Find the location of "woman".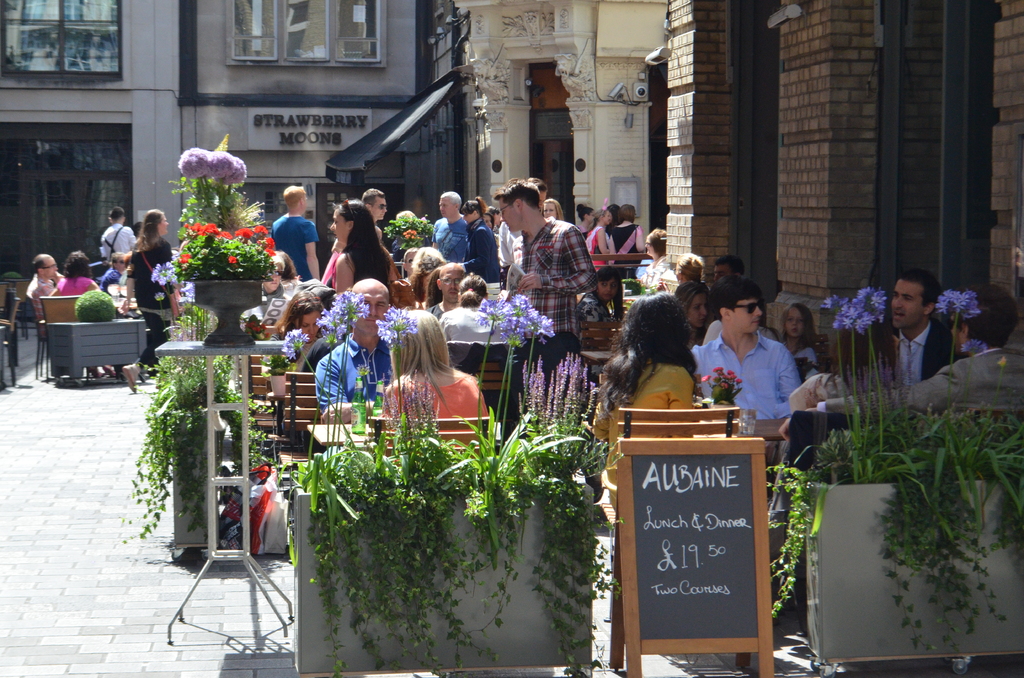
Location: (50,250,106,383).
